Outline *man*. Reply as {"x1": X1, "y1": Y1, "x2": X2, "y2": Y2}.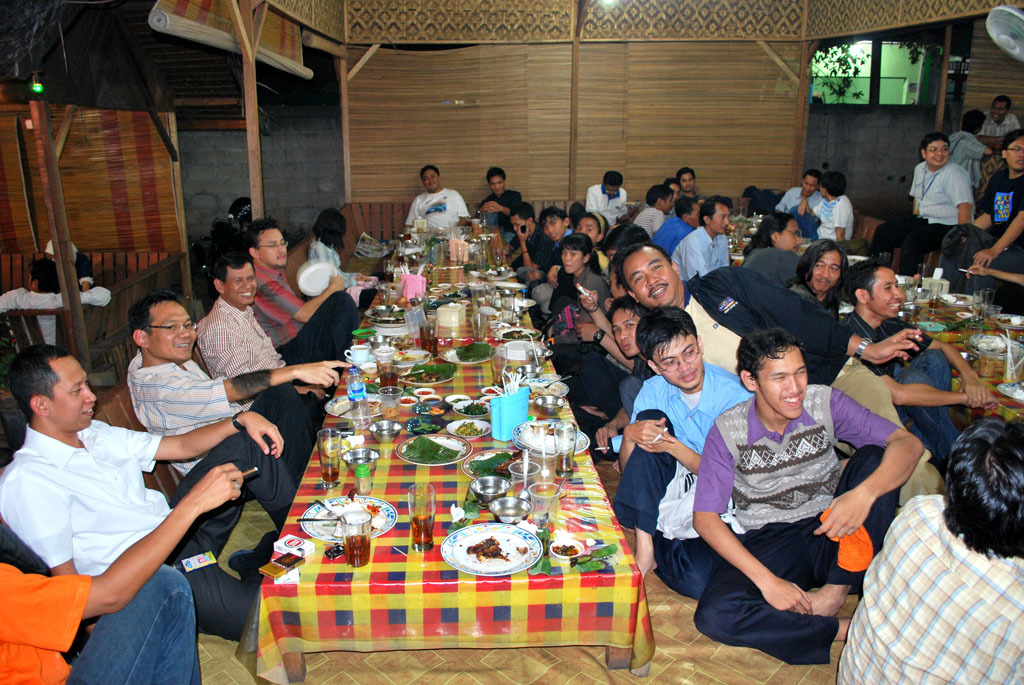
{"x1": 0, "y1": 343, "x2": 298, "y2": 642}.
